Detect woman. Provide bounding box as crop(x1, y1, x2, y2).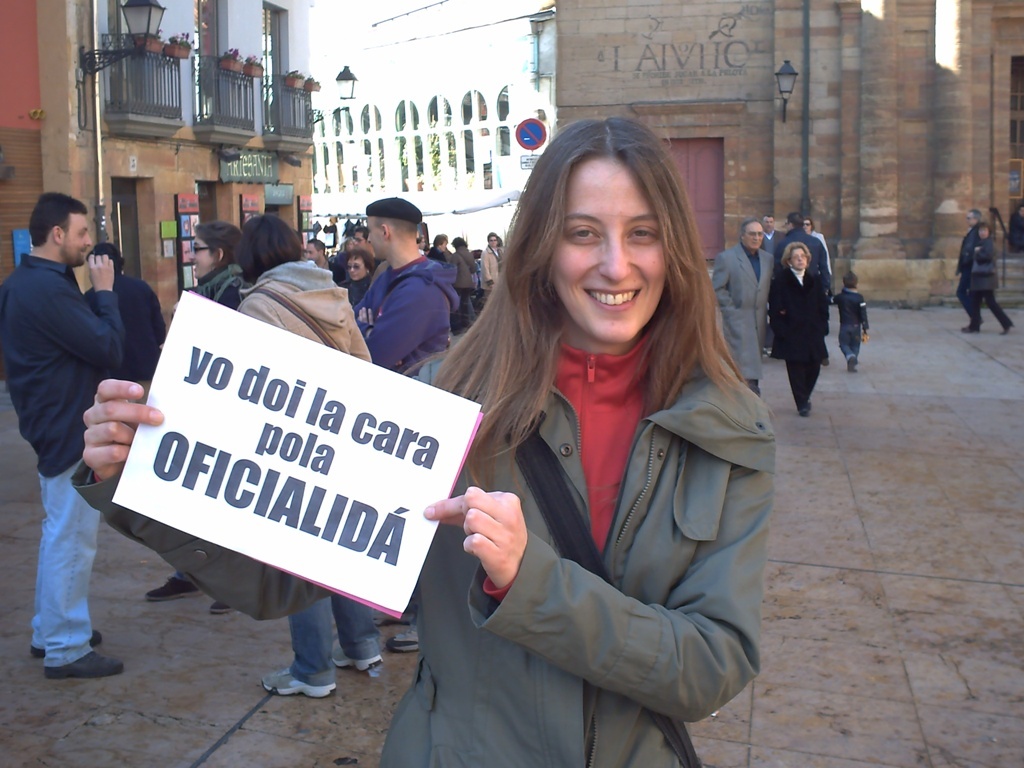
crop(256, 213, 371, 692).
